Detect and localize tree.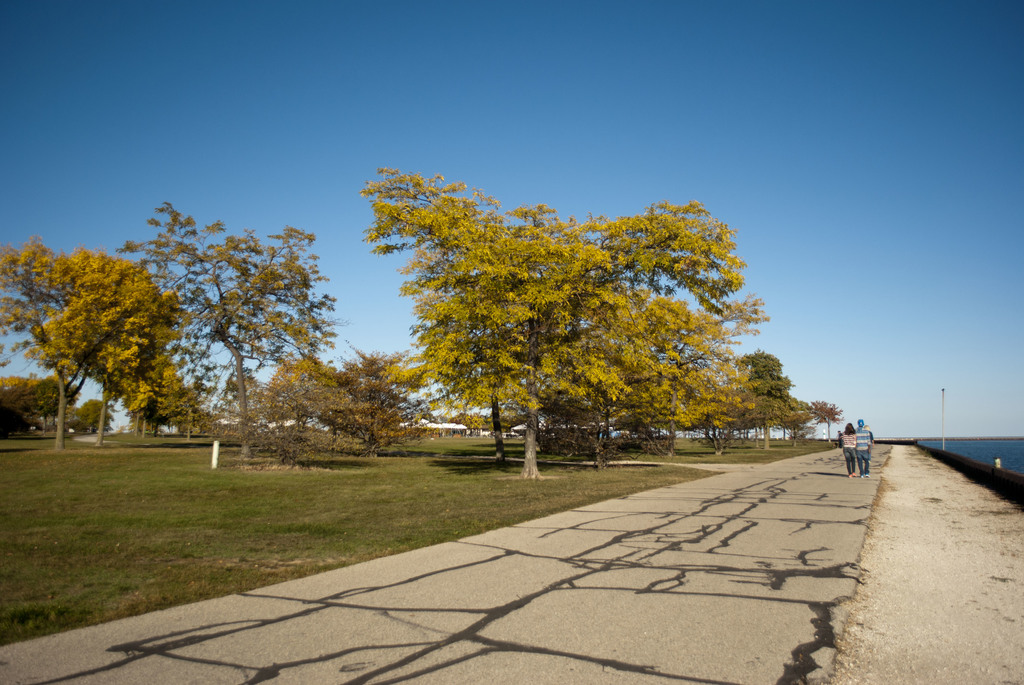
Localized at (left=114, top=199, right=342, bottom=468).
